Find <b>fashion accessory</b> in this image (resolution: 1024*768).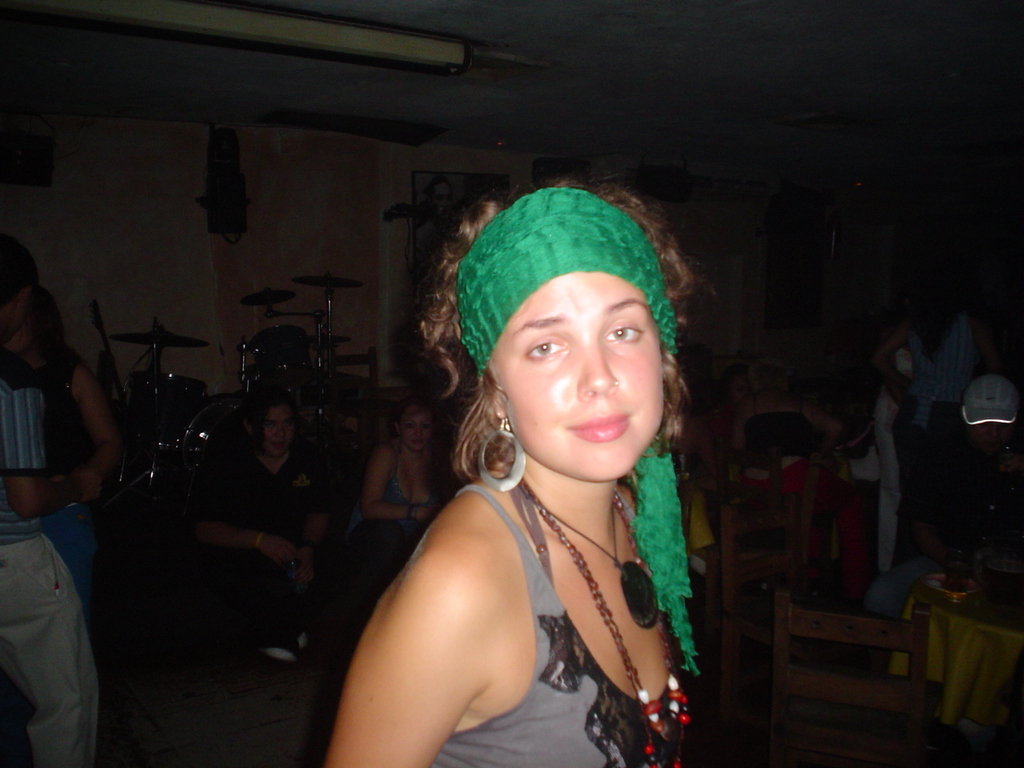
(left=611, top=374, right=623, bottom=385).
